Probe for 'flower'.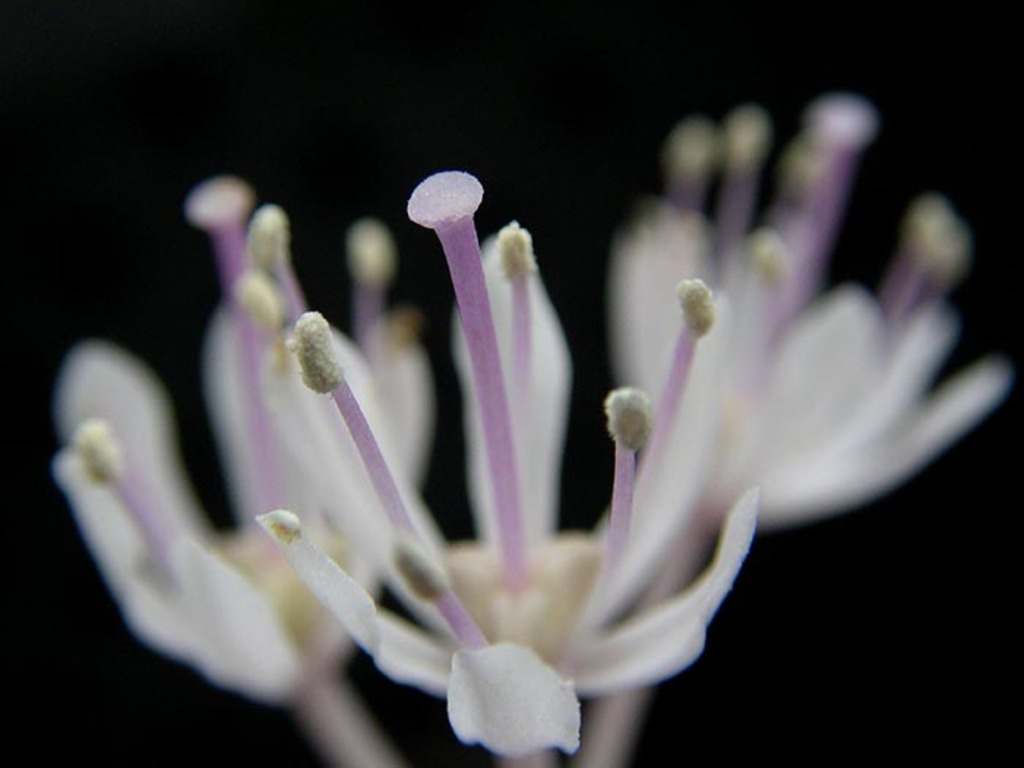
Probe result: crop(29, 101, 1015, 767).
